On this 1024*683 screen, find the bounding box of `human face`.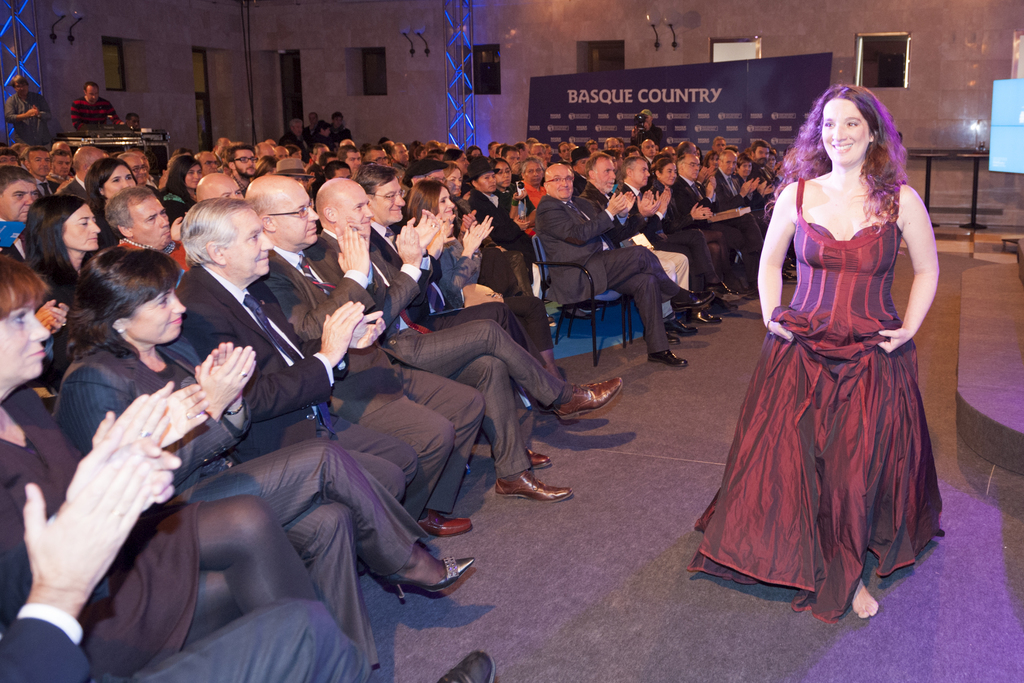
Bounding box: pyautogui.locateOnScreen(611, 154, 620, 172).
